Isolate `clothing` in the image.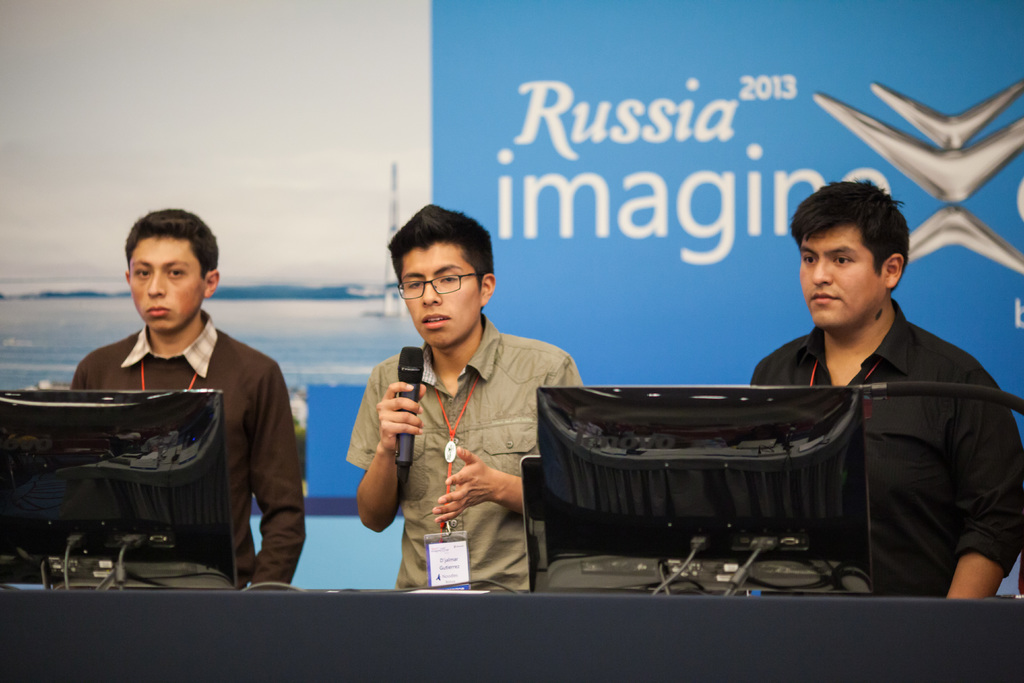
Isolated region: bbox=[1, 291, 307, 568].
